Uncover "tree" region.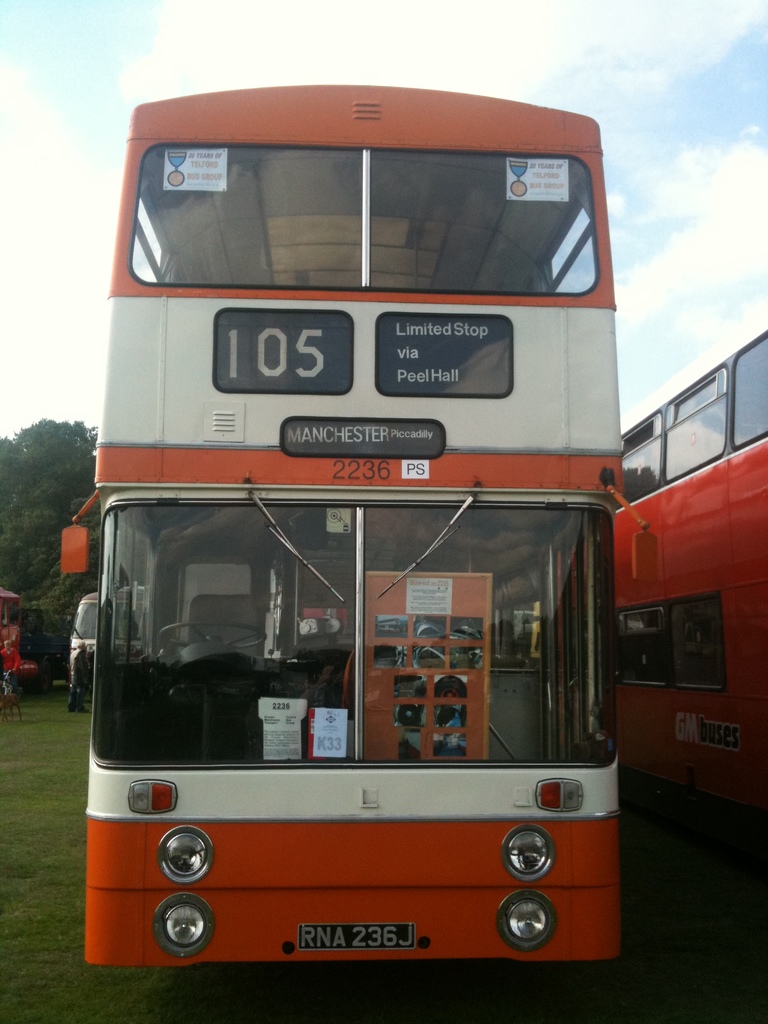
Uncovered: [x1=1, y1=375, x2=98, y2=588].
